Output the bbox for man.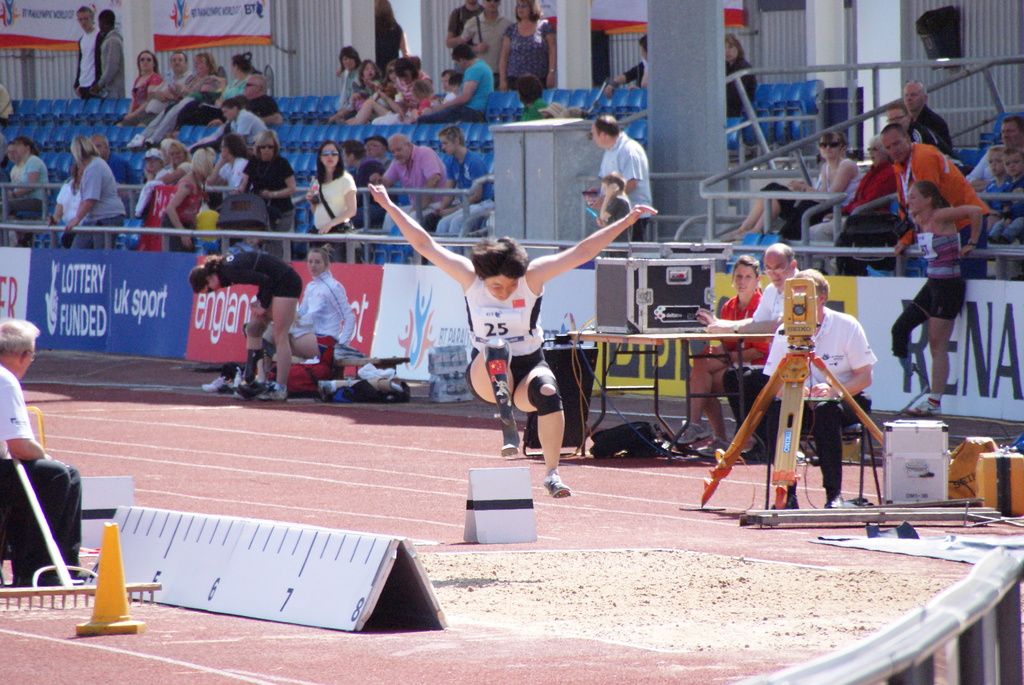
[903,81,954,151].
